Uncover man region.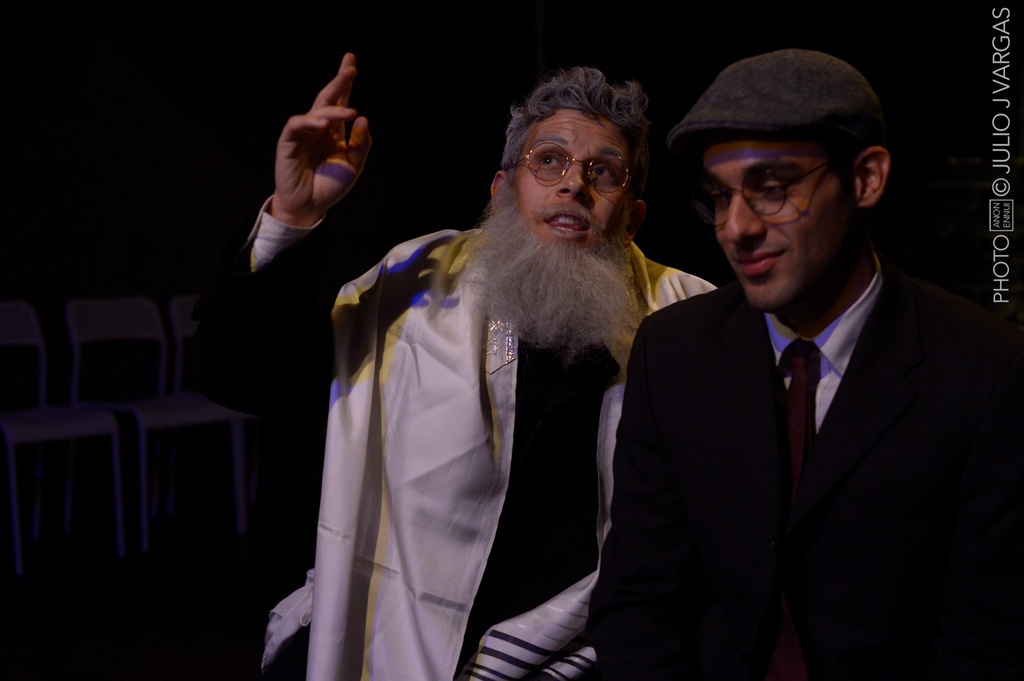
Uncovered: <region>258, 52, 724, 680</region>.
